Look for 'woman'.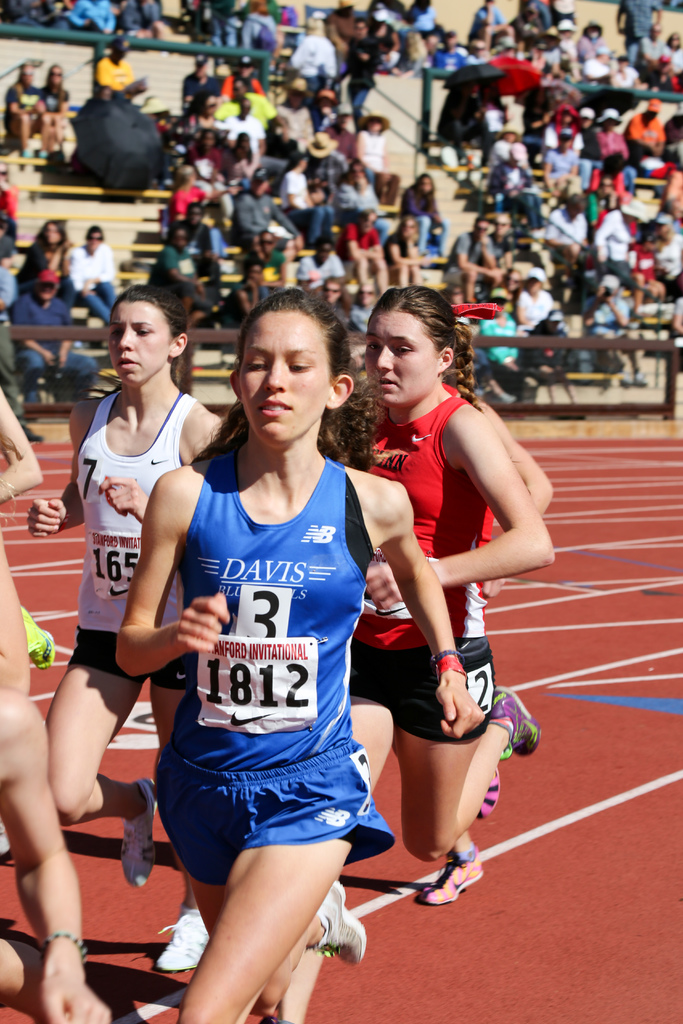
Found: 383,218,437,286.
